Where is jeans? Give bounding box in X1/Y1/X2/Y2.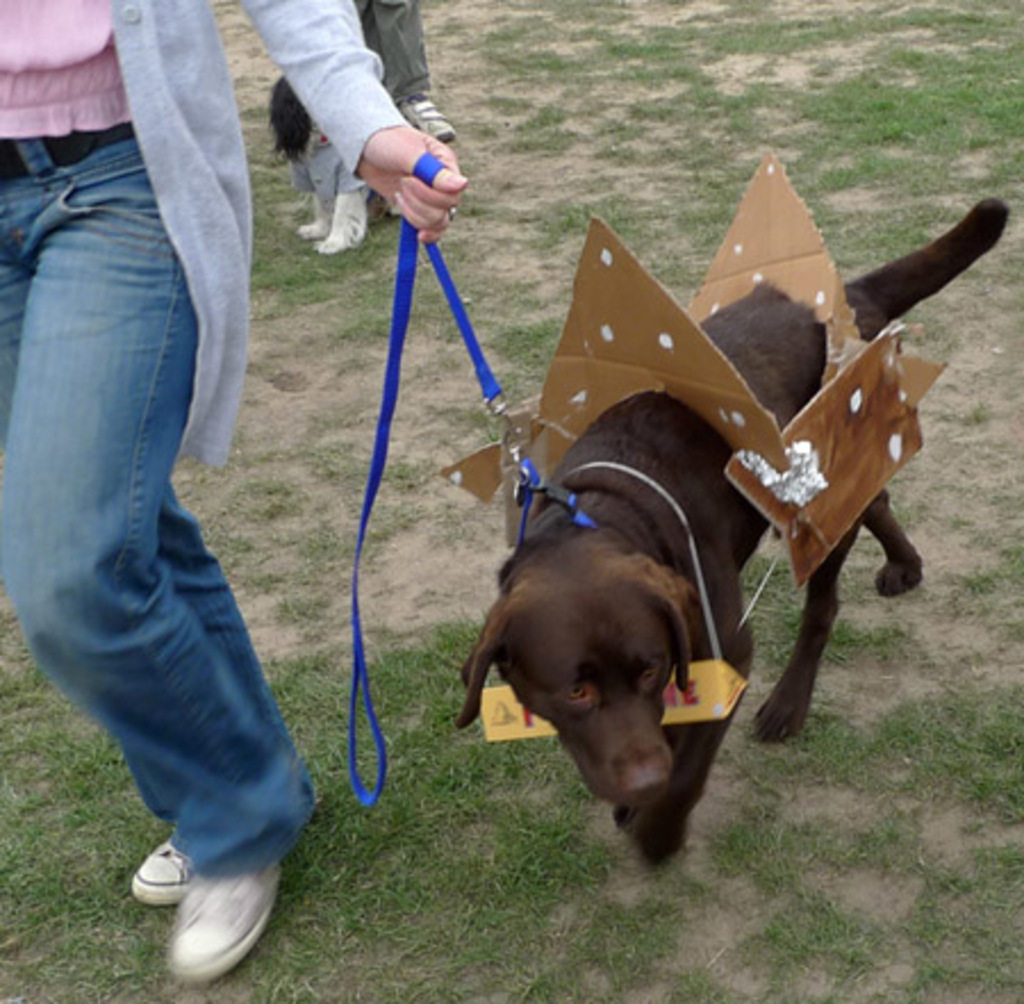
0/121/316/870.
